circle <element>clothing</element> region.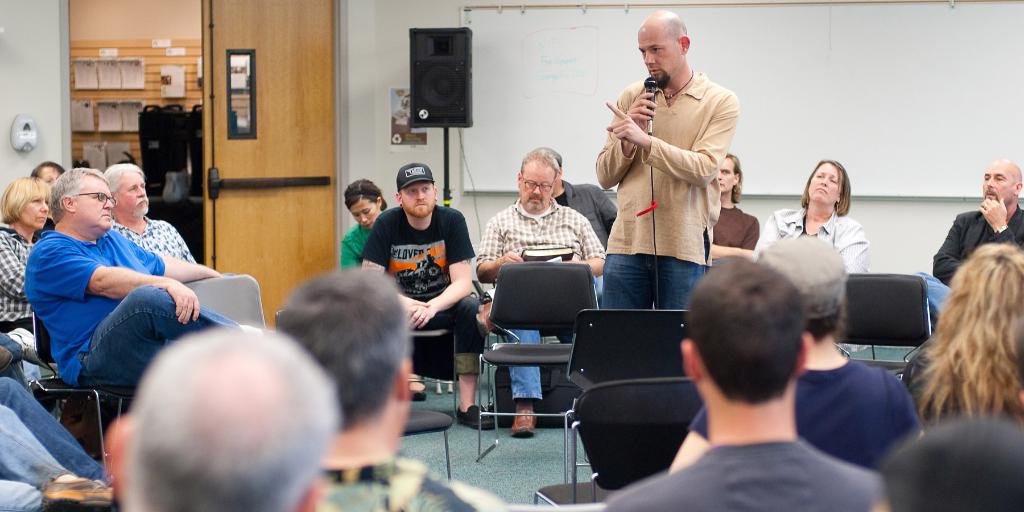
Region: crop(483, 188, 610, 311).
